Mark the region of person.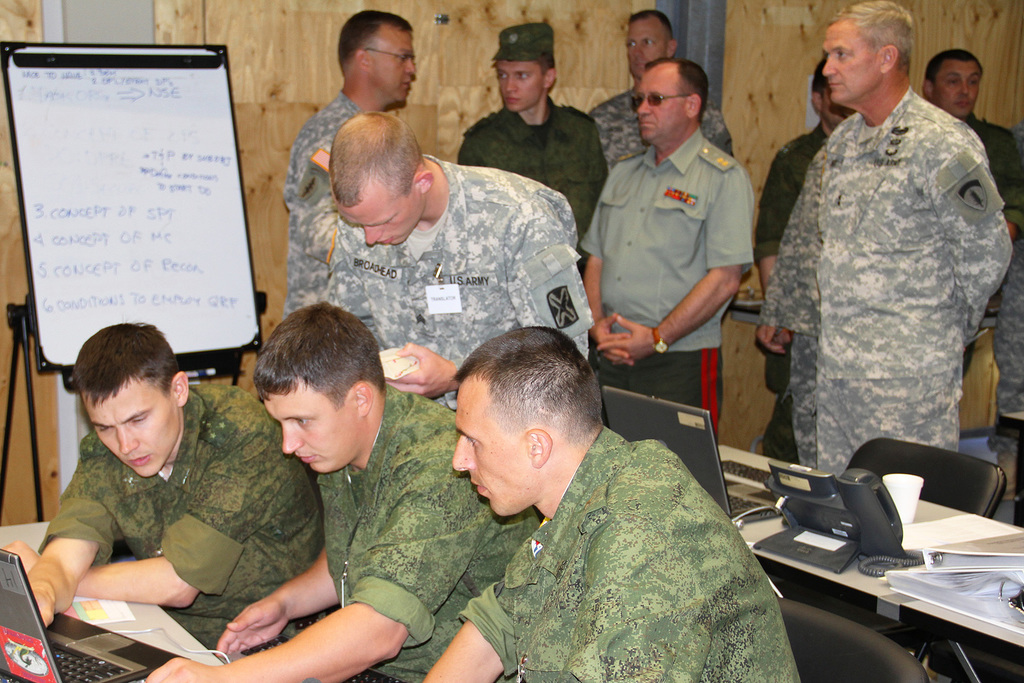
Region: <bbox>140, 299, 541, 682</bbox>.
